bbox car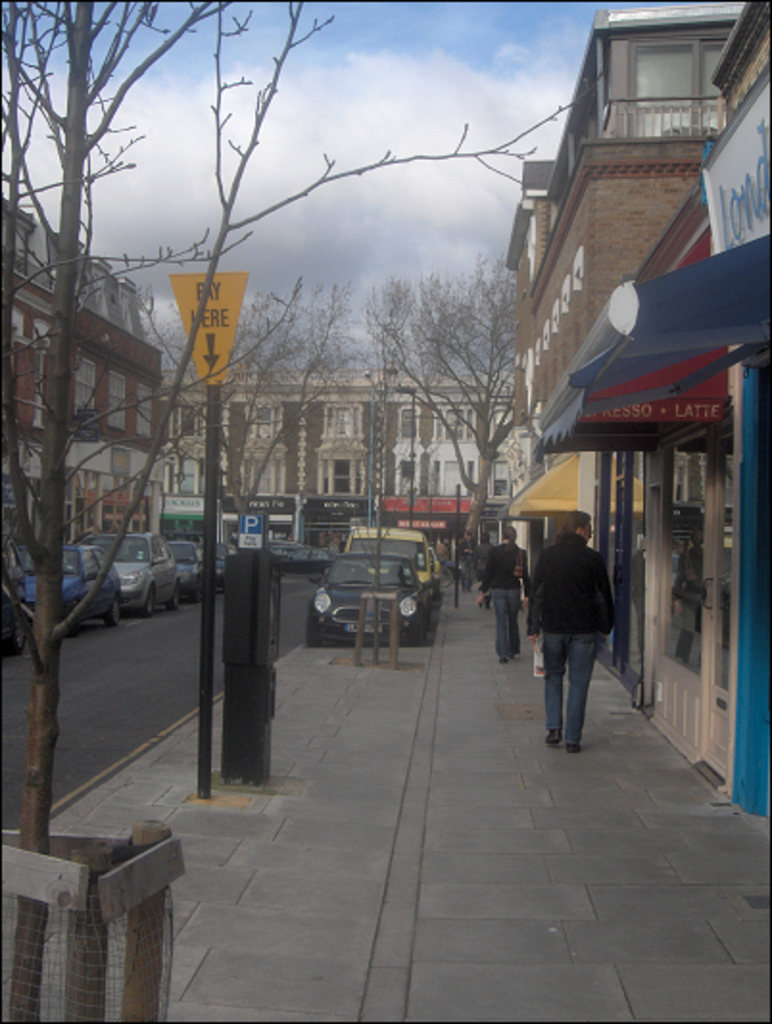
<bbox>309, 536, 465, 644</bbox>
